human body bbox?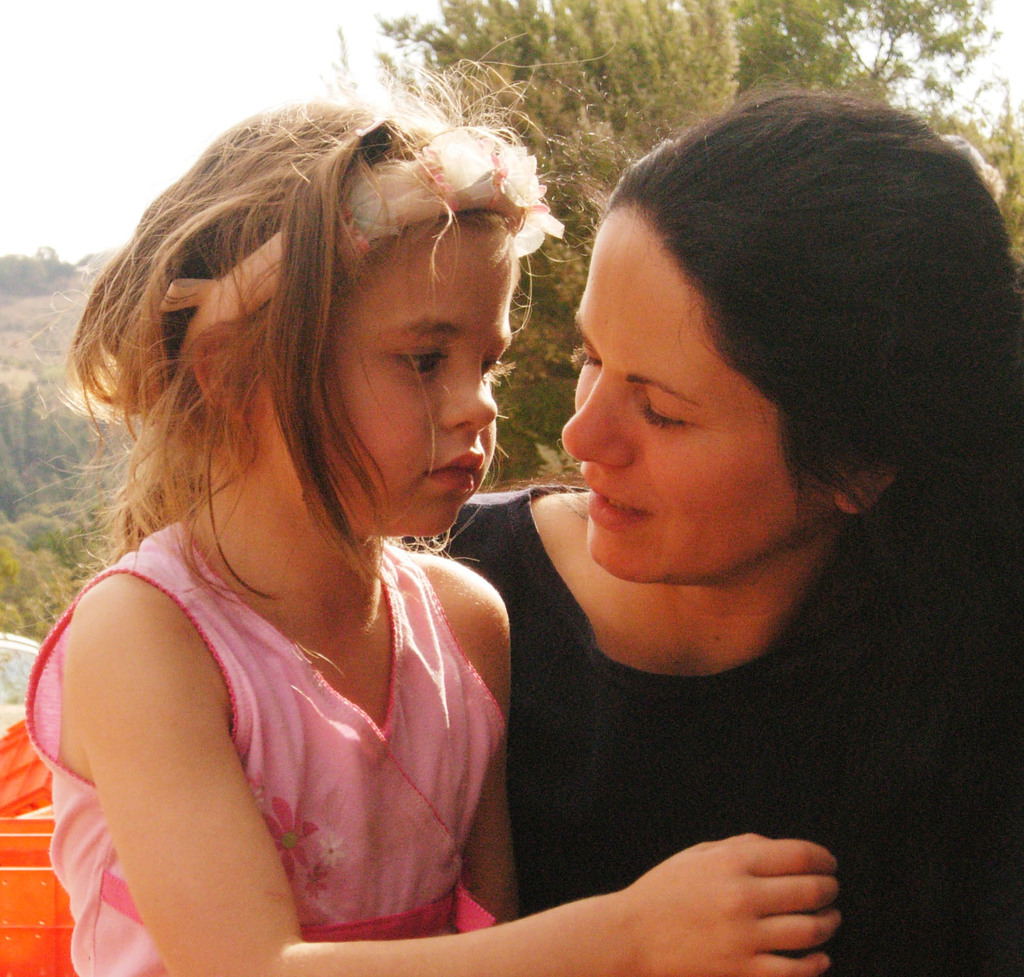
{"x1": 82, "y1": 133, "x2": 709, "y2": 976}
